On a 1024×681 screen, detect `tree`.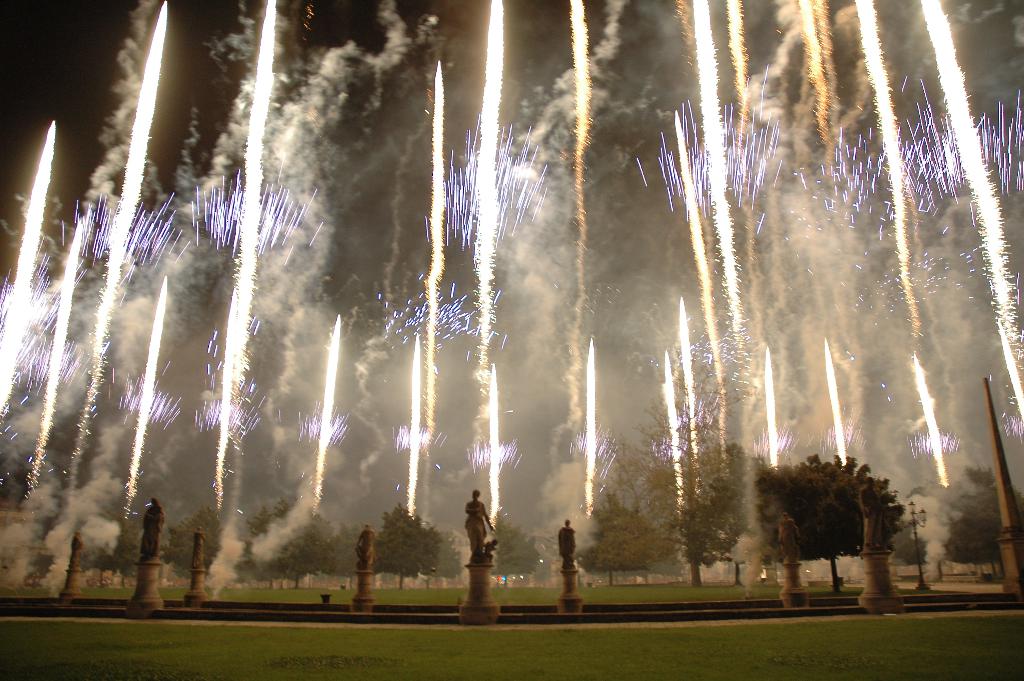
detection(629, 347, 764, 586).
